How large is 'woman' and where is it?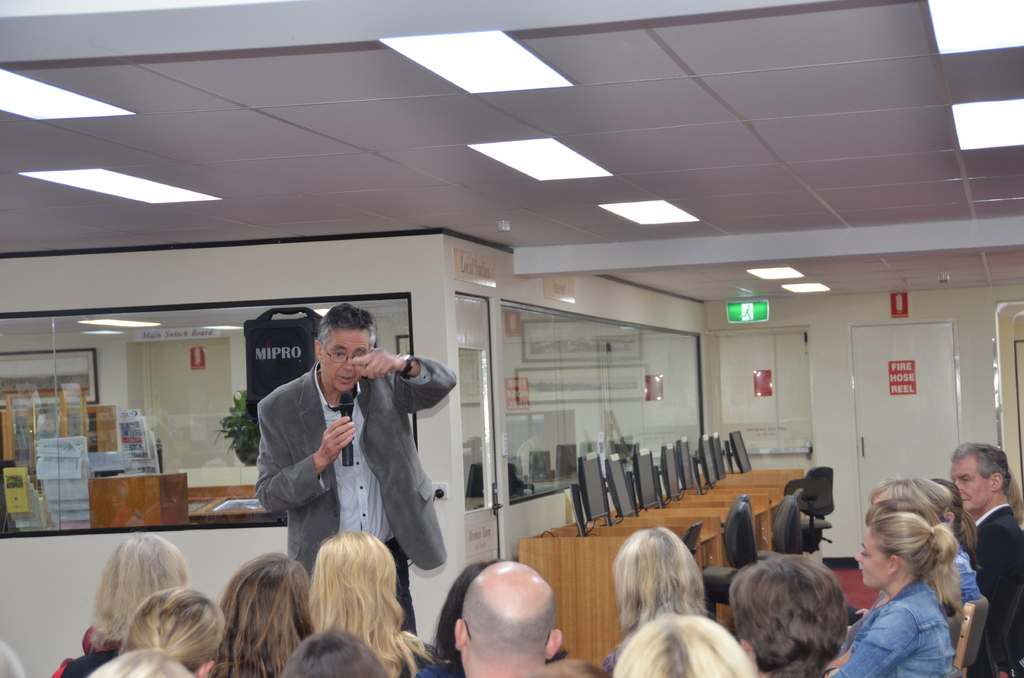
Bounding box: {"left": 609, "top": 528, "right": 707, "bottom": 674}.
